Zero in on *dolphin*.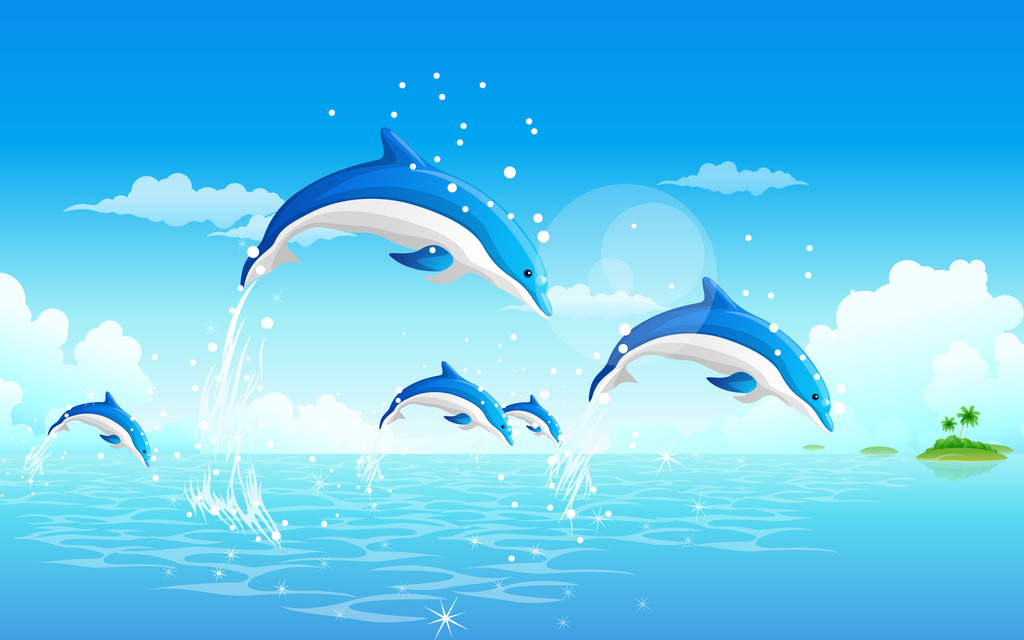
Zeroed in: (x1=42, y1=391, x2=152, y2=470).
